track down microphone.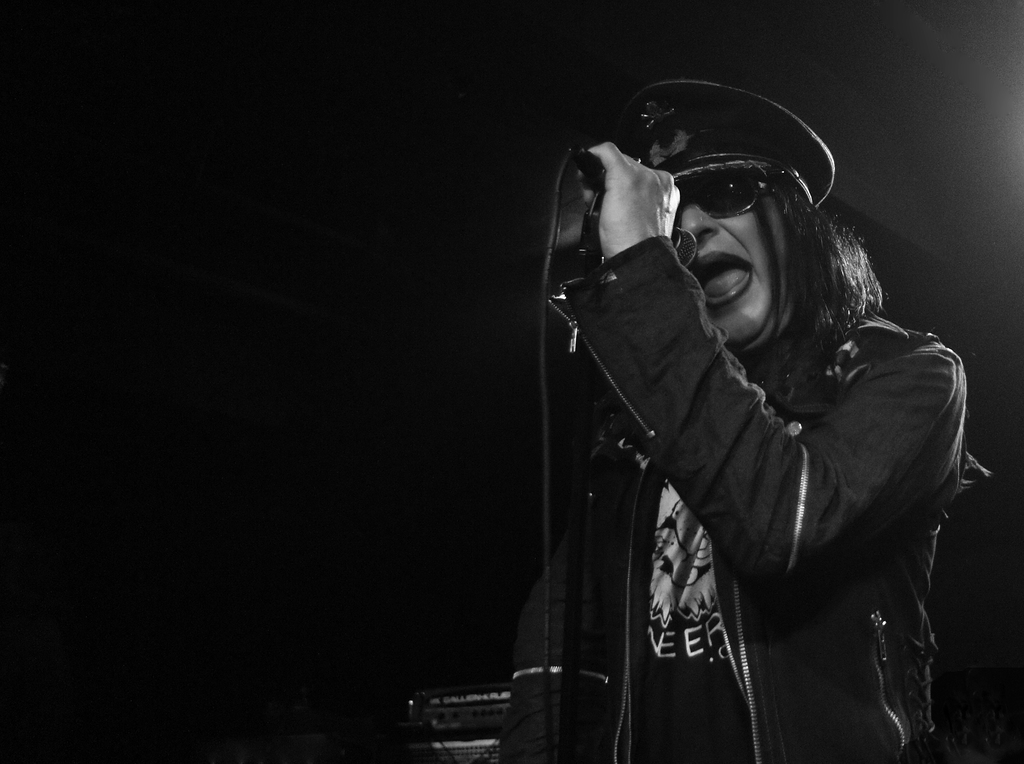
Tracked to 564, 137, 704, 260.
